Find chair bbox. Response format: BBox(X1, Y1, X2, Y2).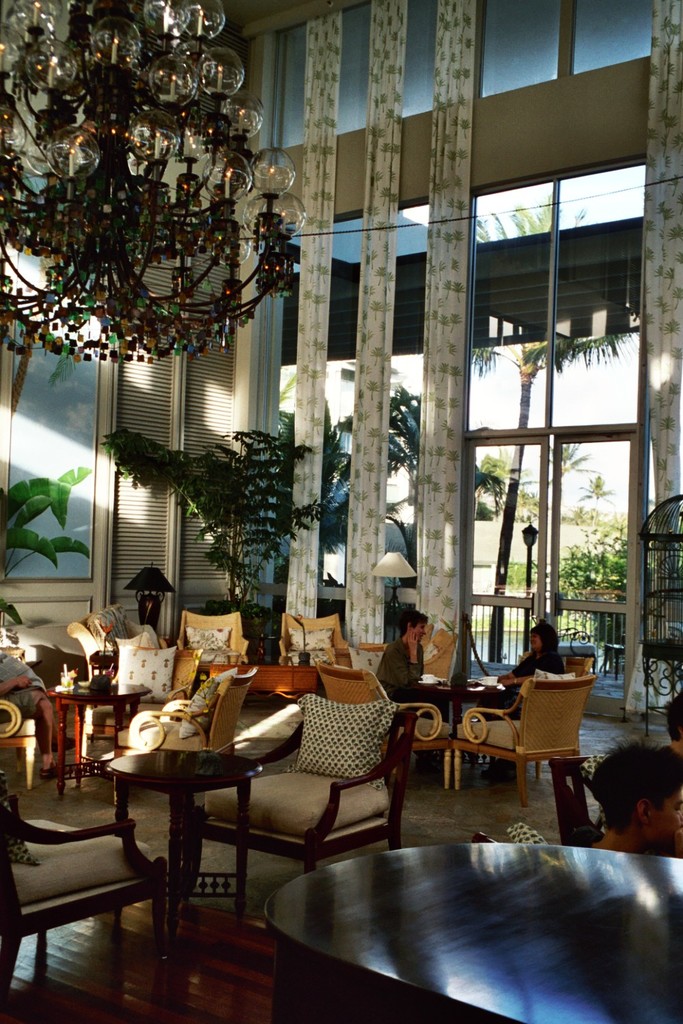
BBox(181, 608, 246, 663).
